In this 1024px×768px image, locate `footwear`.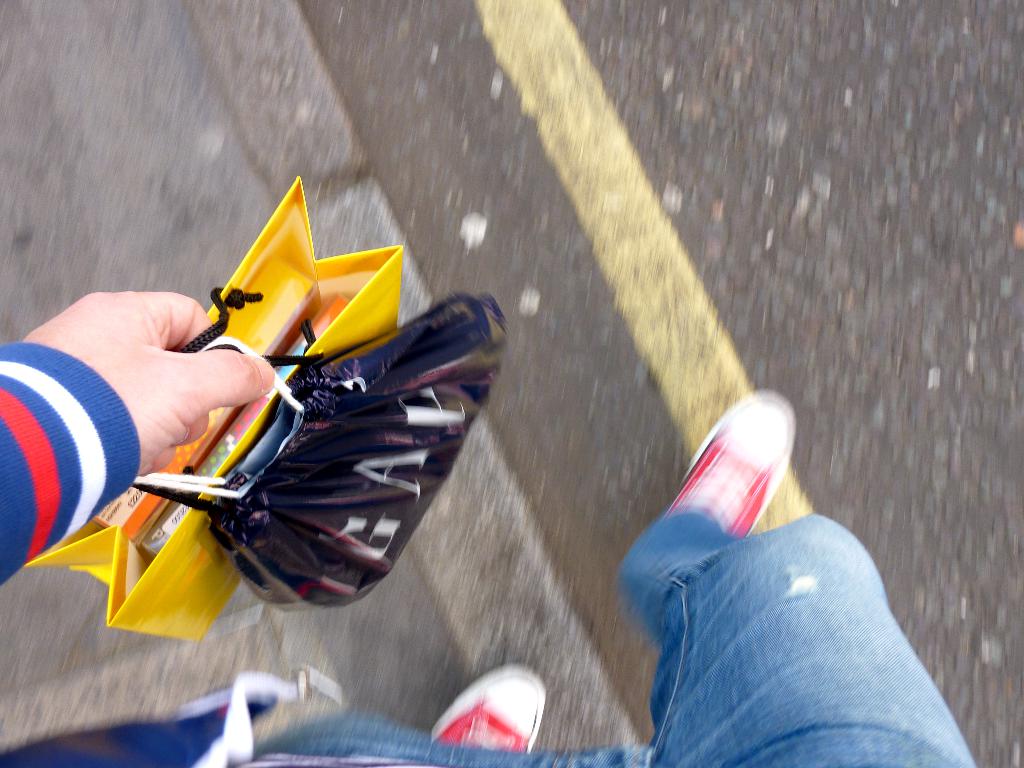
Bounding box: [x1=664, y1=390, x2=797, y2=539].
